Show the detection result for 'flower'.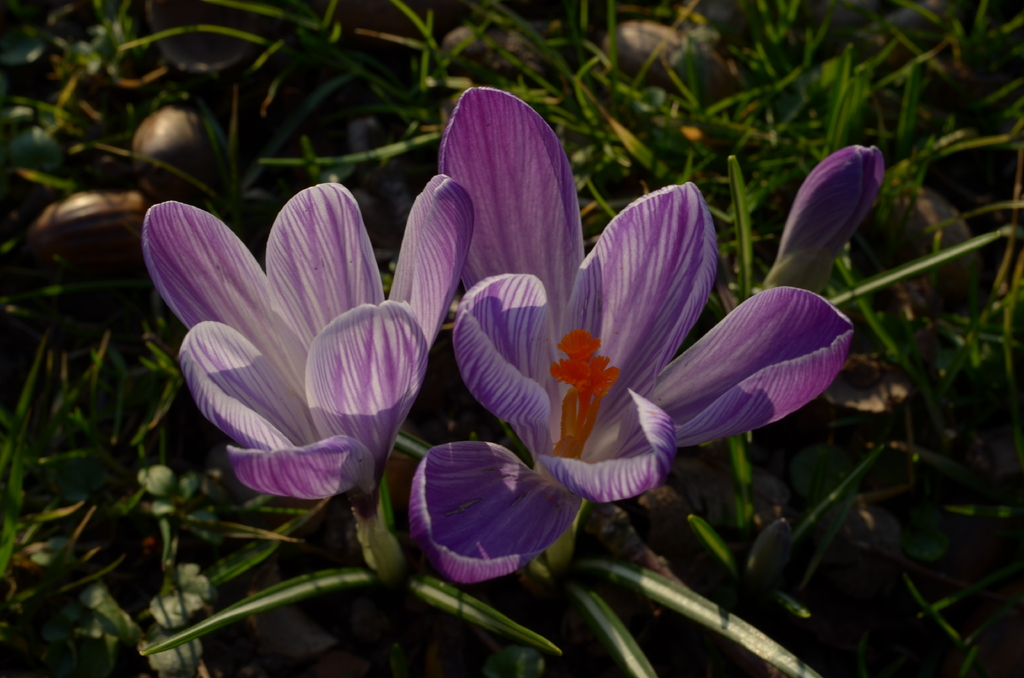
bbox(764, 138, 884, 291).
